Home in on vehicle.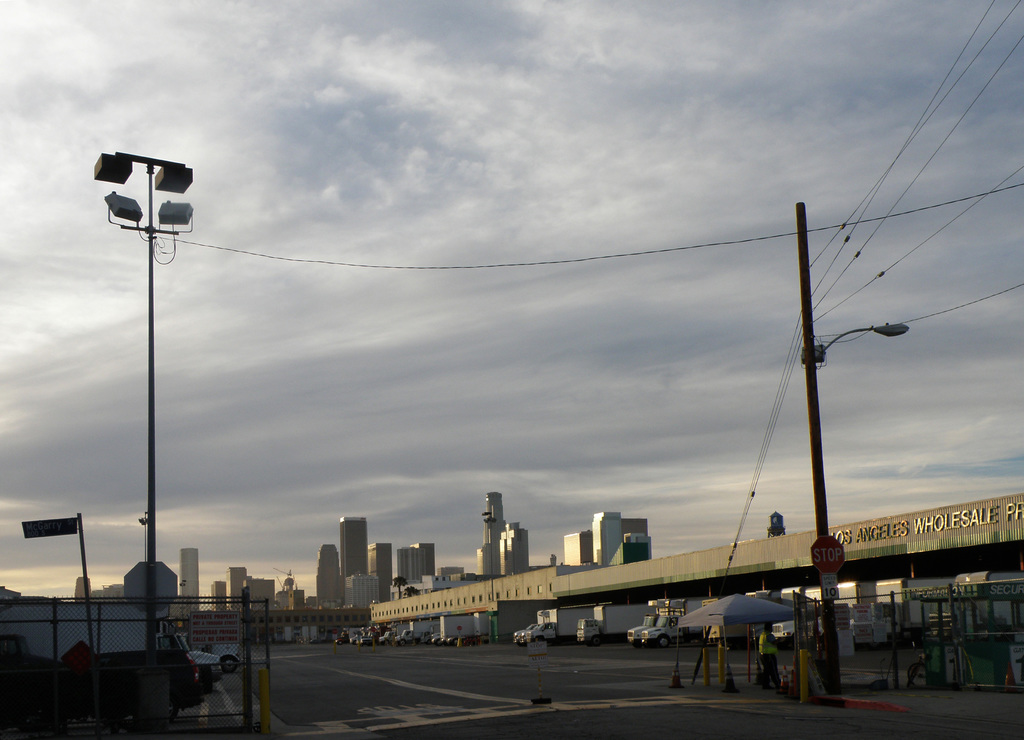
Homed in at 472/609/492/642.
